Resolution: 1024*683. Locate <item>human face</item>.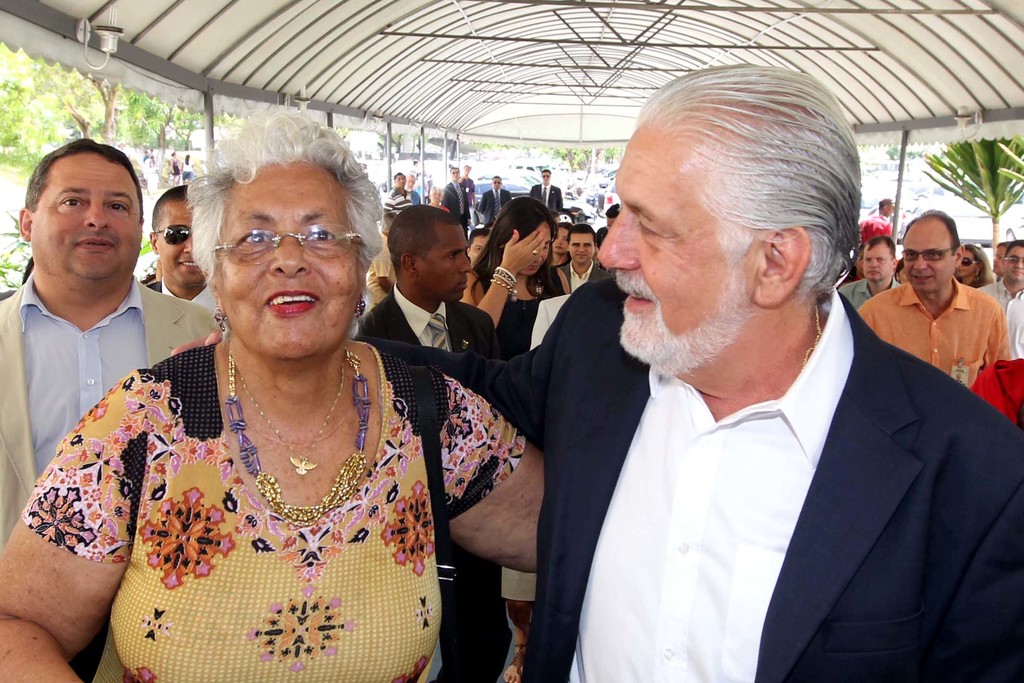
bbox=(556, 226, 569, 252).
